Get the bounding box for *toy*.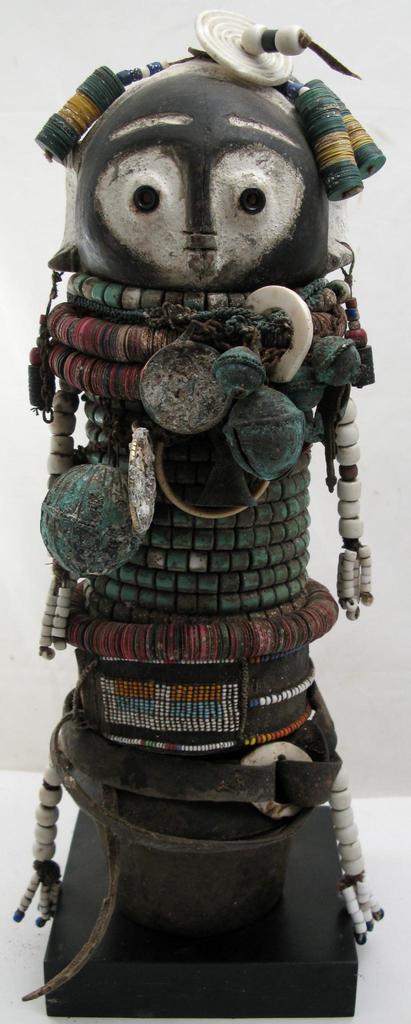
(0, 0, 385, 973).
